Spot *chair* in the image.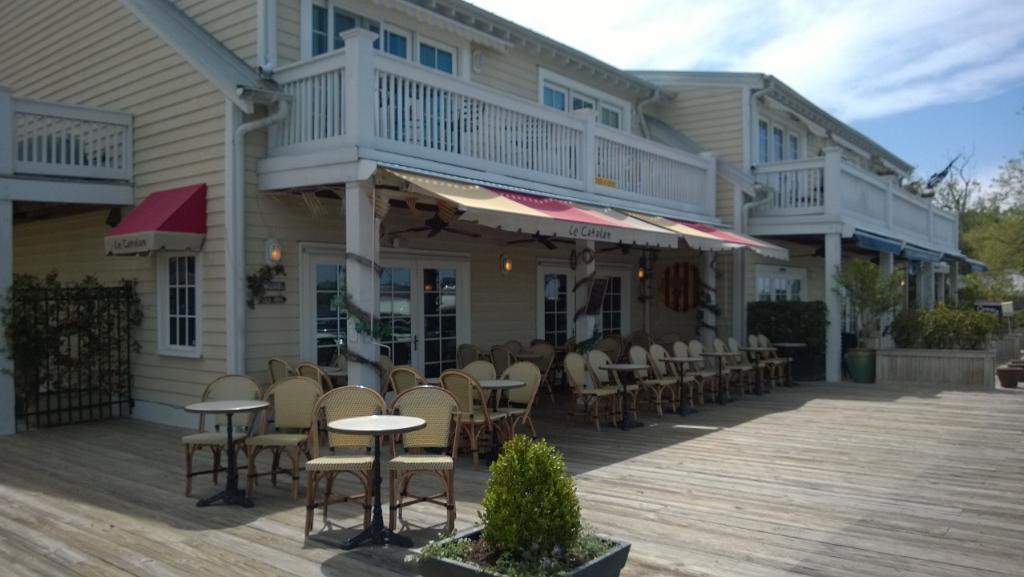
*chair* found at bbox=(741, 333, 772, 390).
